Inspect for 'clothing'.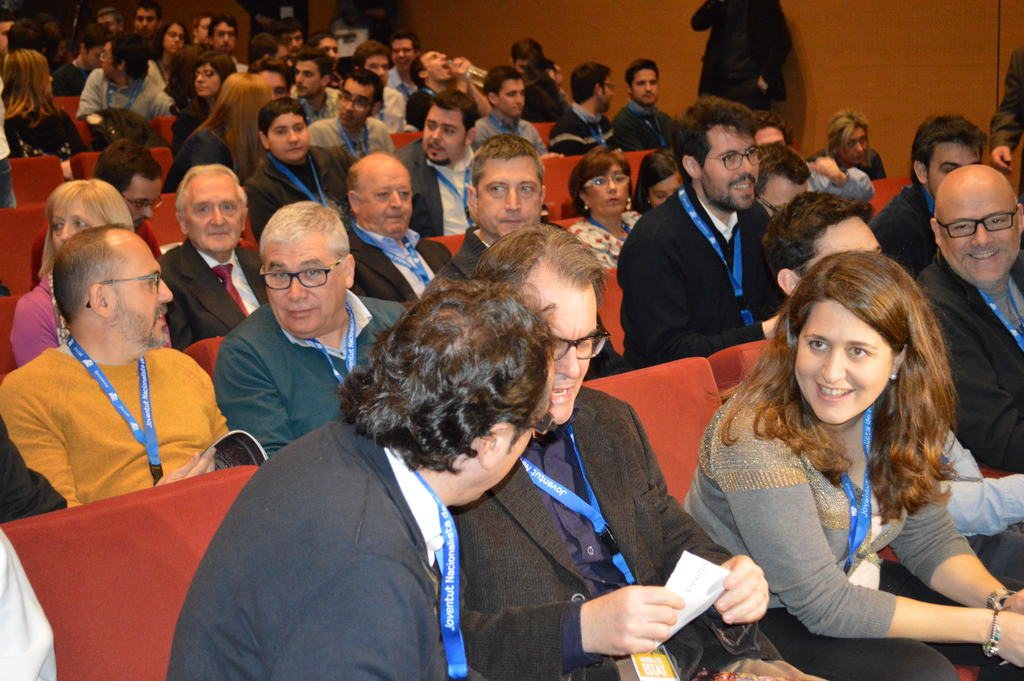
Inspection: left=19, top=301, right=220, bottom=517.
